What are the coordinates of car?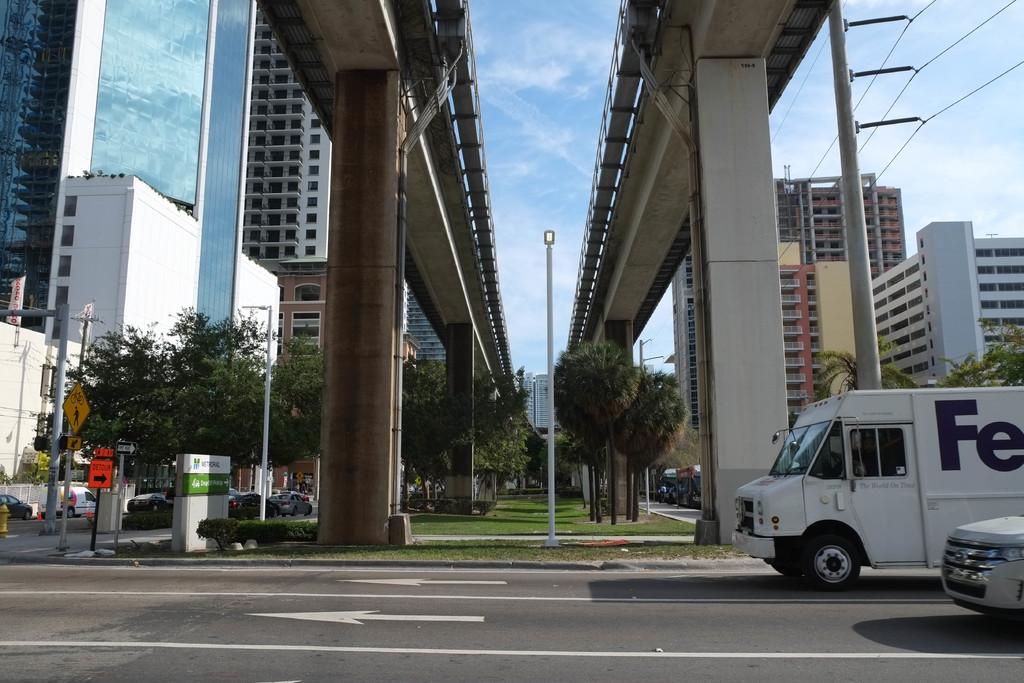
box(938, 530, 1023, 610).
